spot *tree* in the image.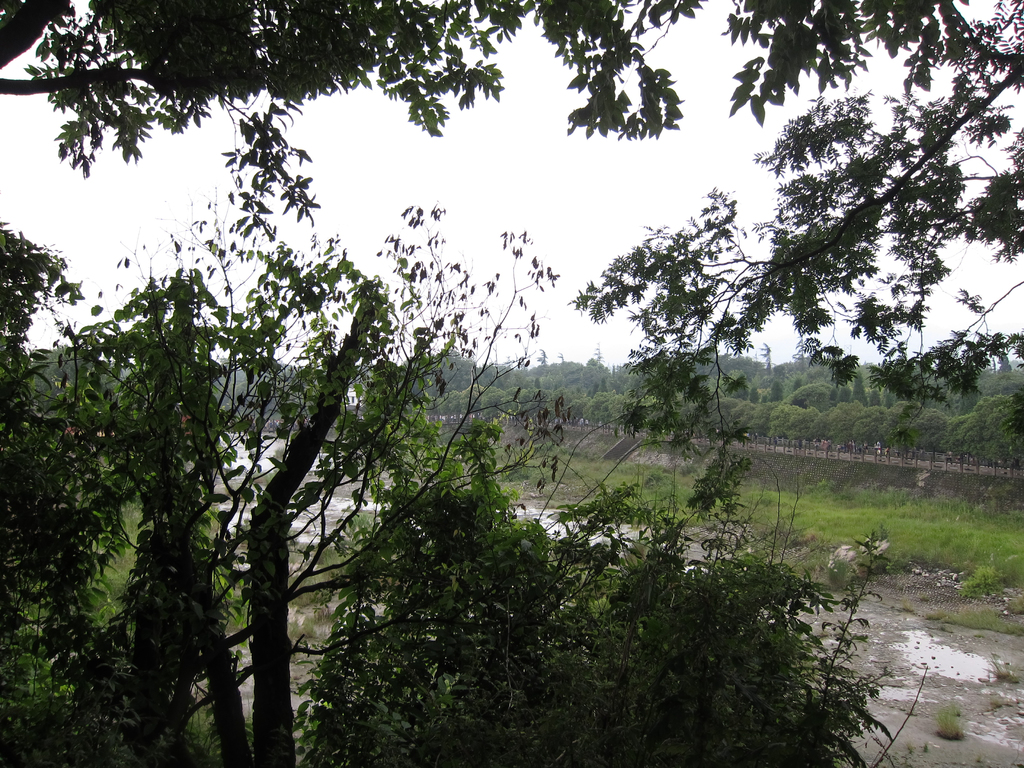
*tree* found at <region>953, 359, 1021, 441</region>.
